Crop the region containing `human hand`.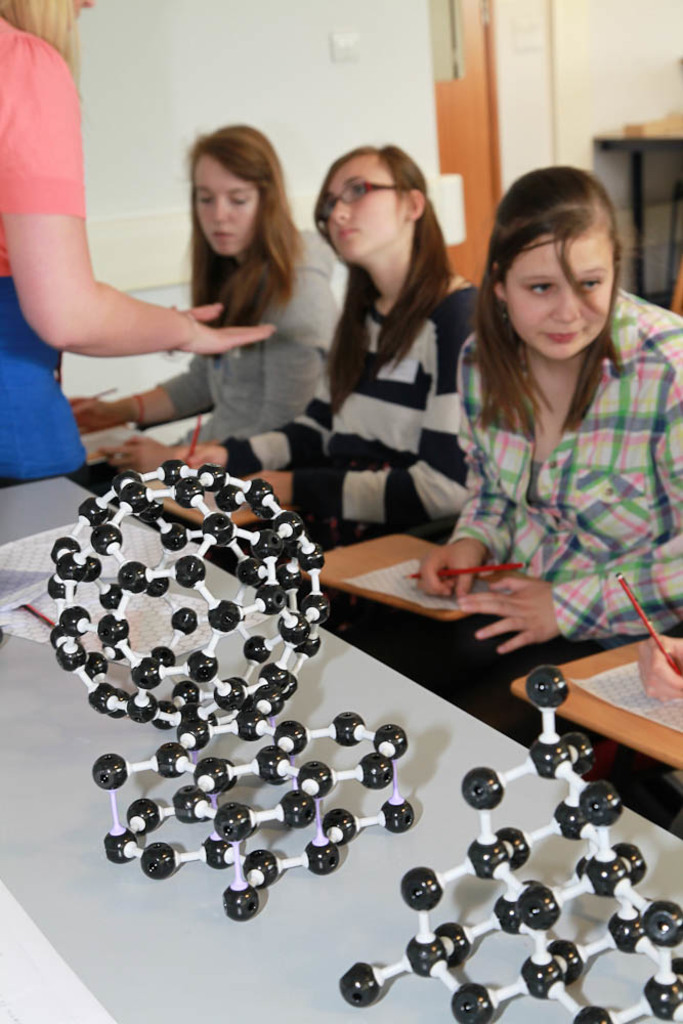
Crop region: detection(416, 540, 486, 598).
